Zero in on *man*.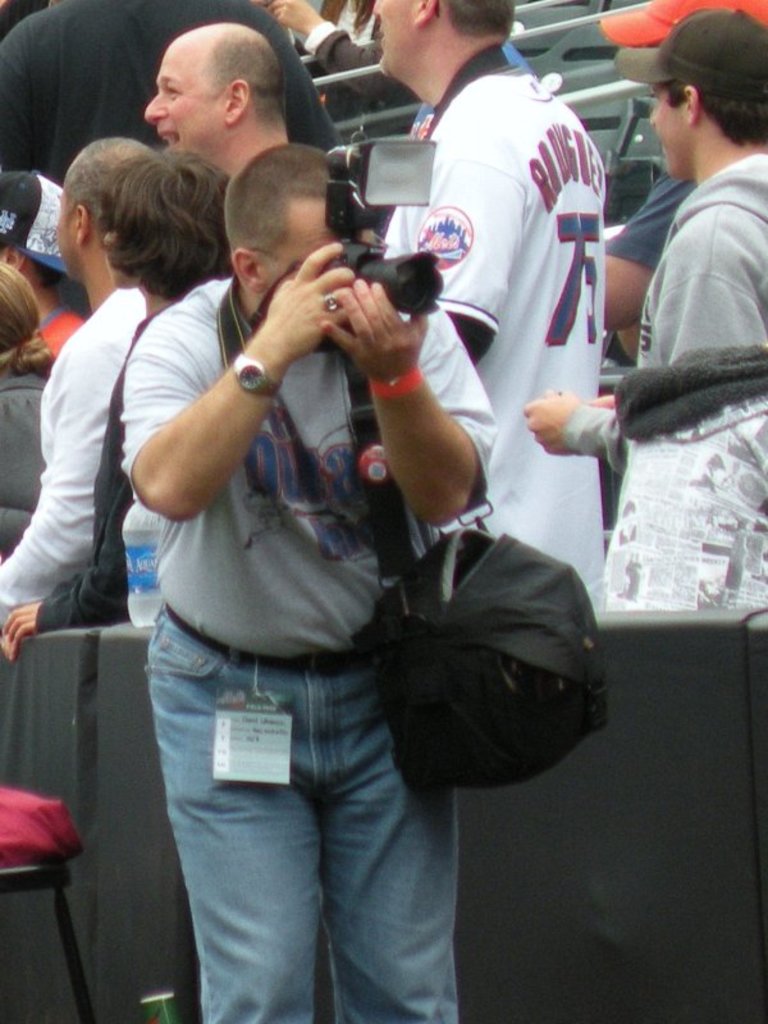
Zeroed in: 364:0:607:577.
